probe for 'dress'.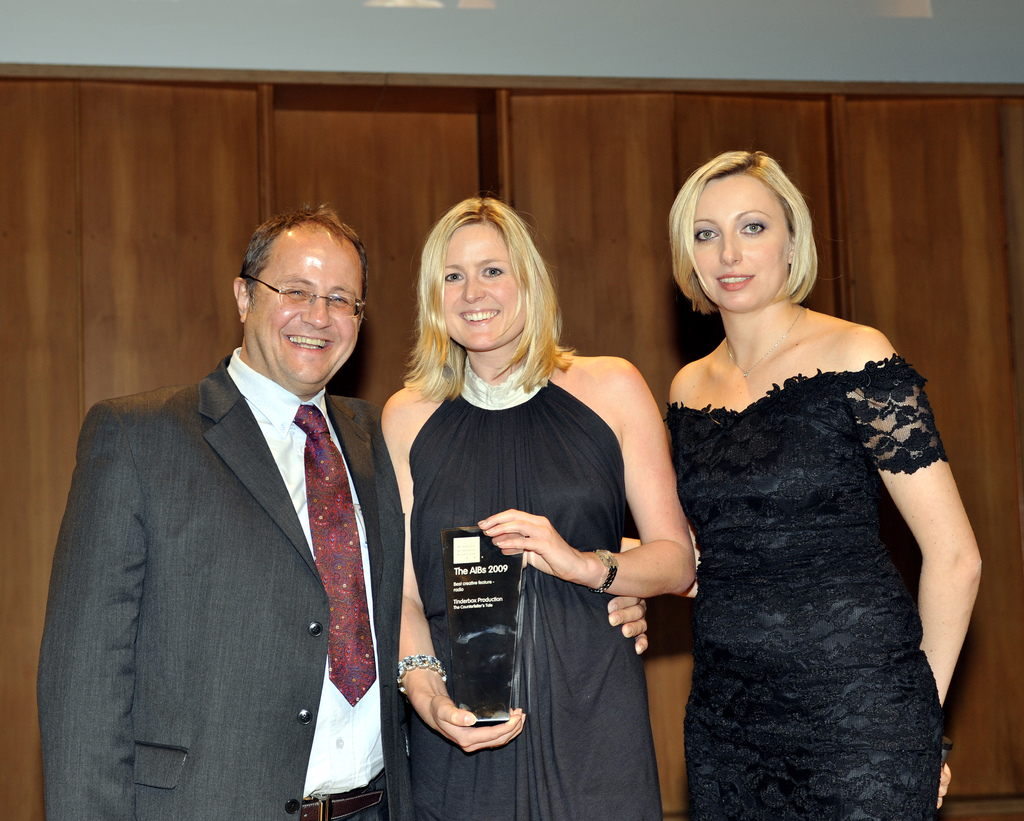
Probe result: select_region(659, 354, 948, 820).
